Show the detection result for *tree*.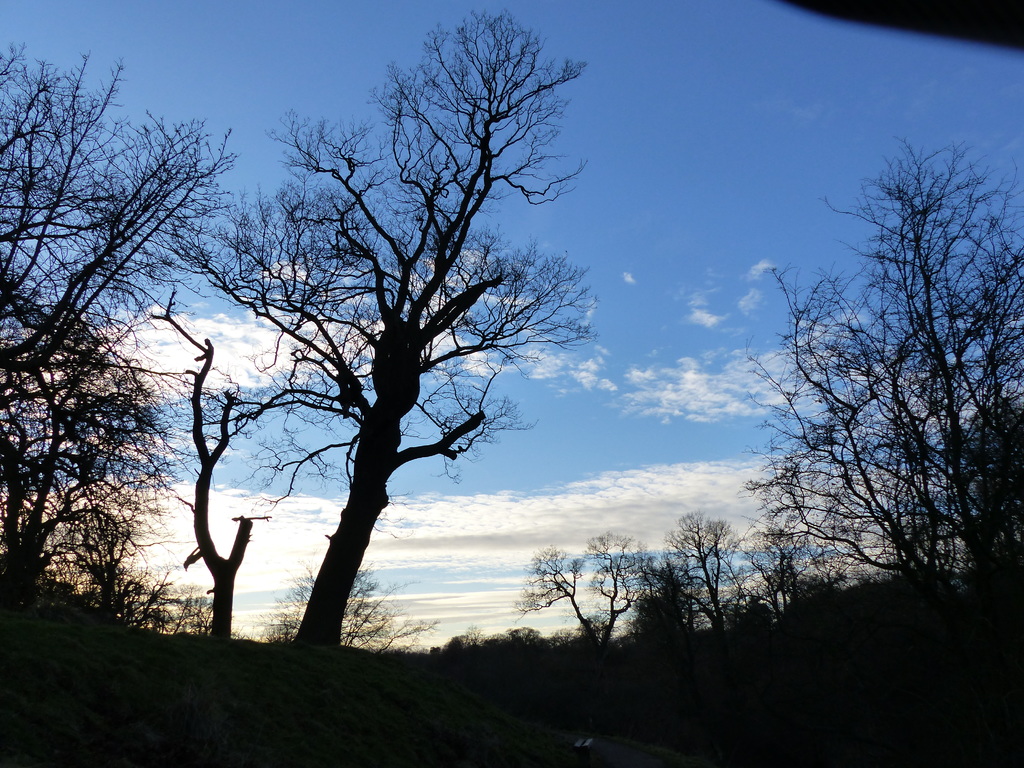
l=730, t=522, r=819, b=622.
